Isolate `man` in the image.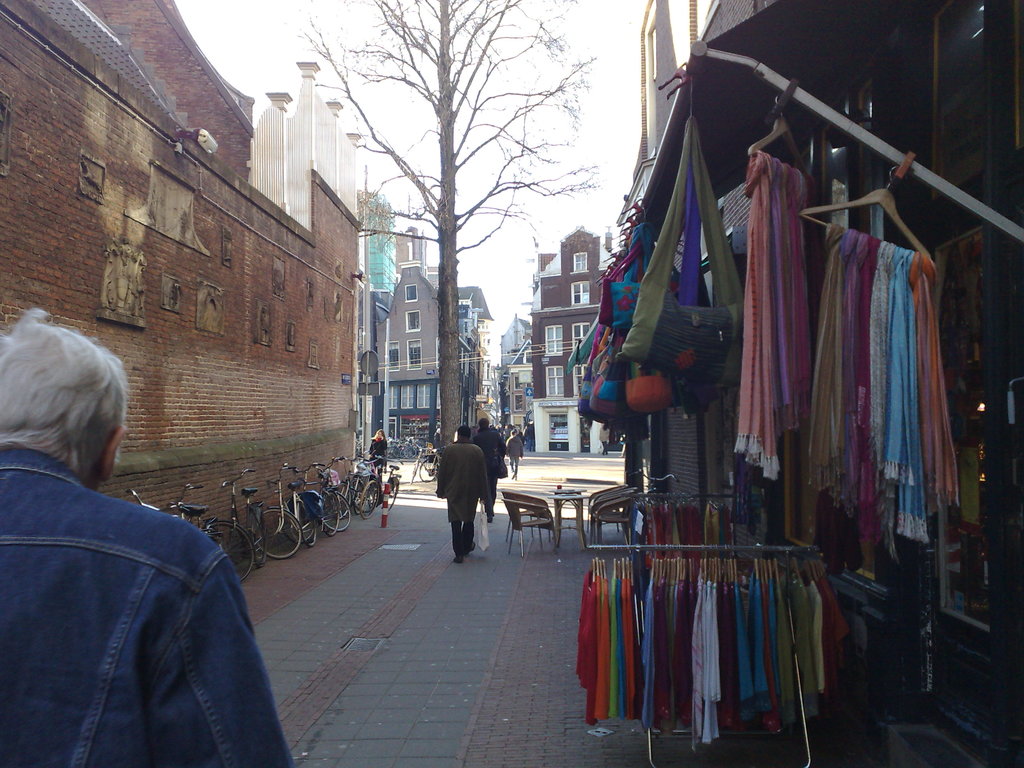
Isolated region: region(435, 424, 500, 564).
